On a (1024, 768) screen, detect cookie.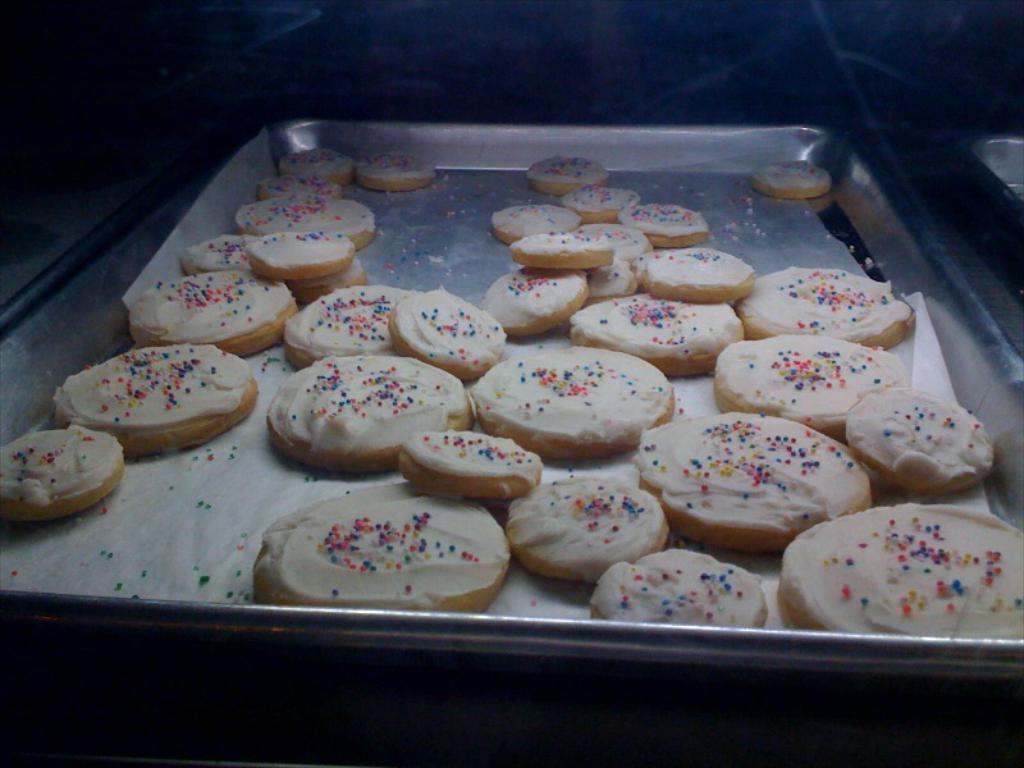
{"x1": 635, "y1": 407, "x2": 867, "y2": 558}.
